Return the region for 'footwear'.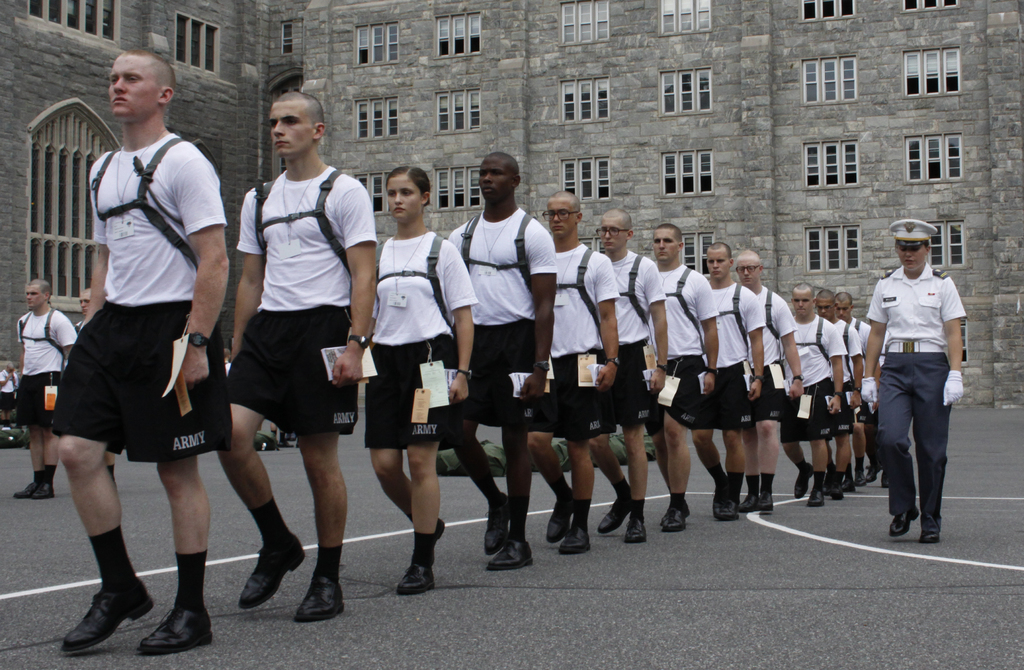
bbox(867, 464, 879, 481).
